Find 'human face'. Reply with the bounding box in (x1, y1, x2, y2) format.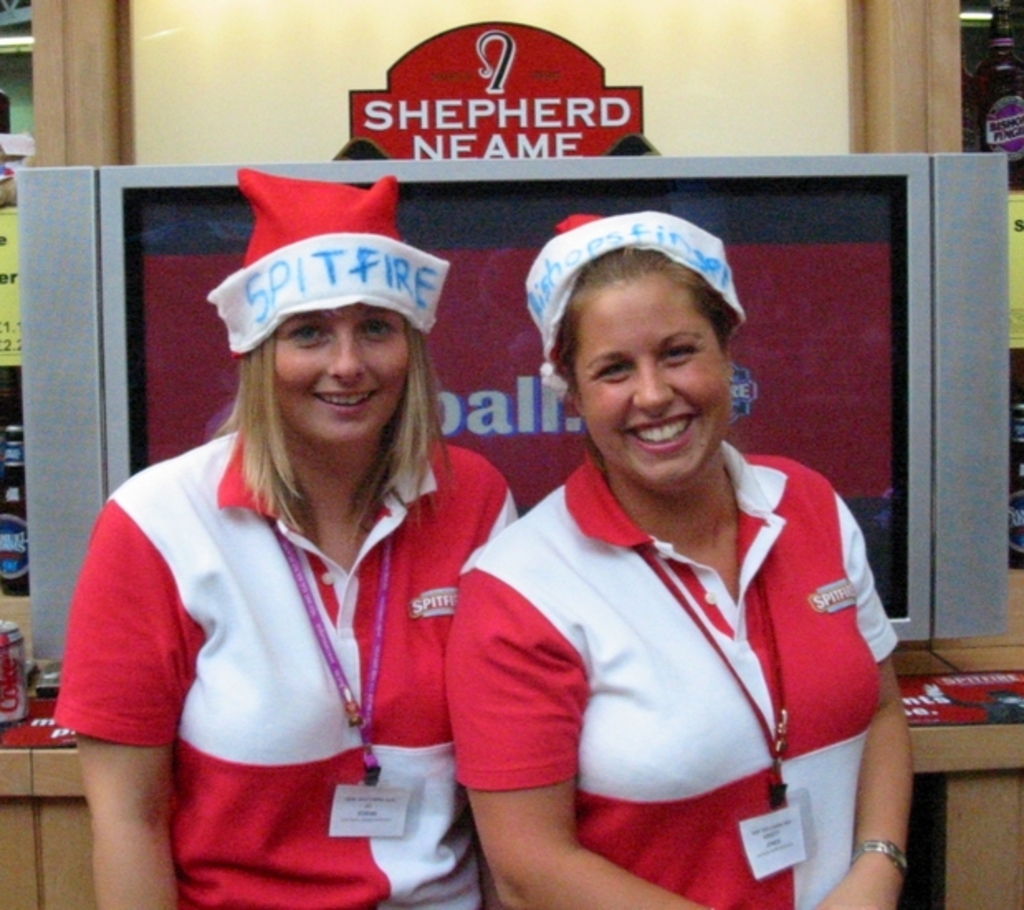
(276, 303, 410, 445).
